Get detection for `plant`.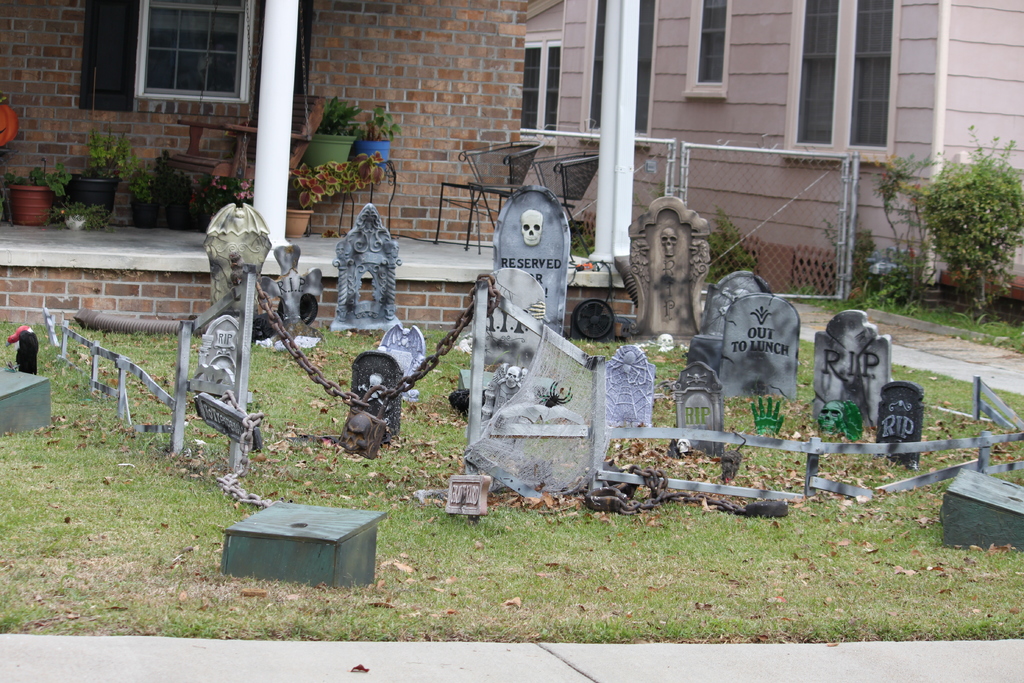
Detection: x1=875, y1=152, x2=941, y2=317.
